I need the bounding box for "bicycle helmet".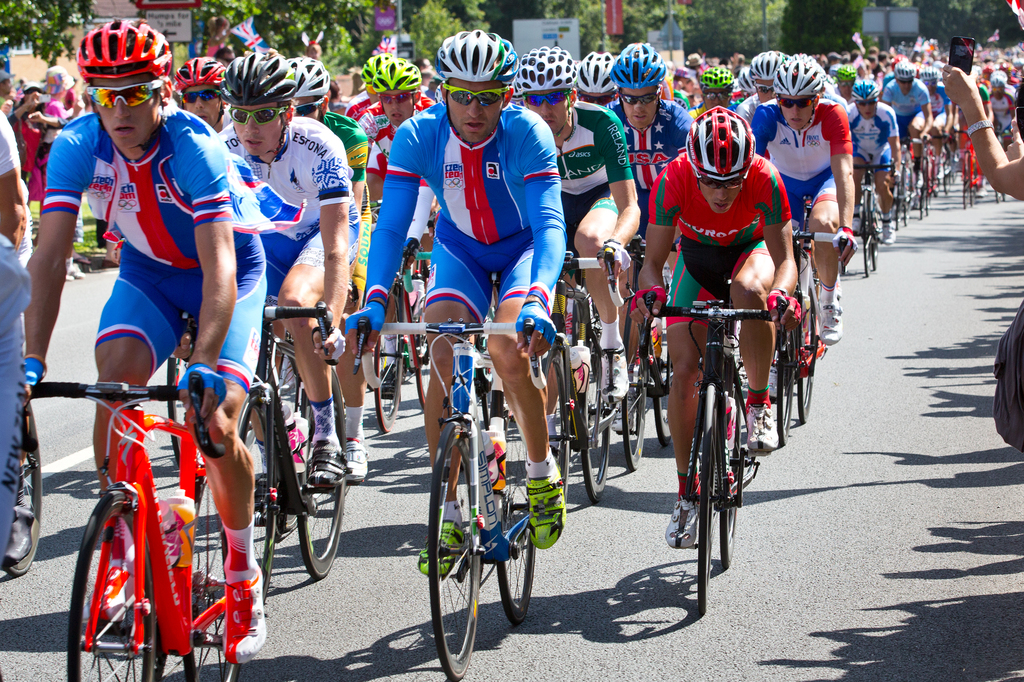
Here it is: x1=436, y1=29, x2=521, y2=83.
